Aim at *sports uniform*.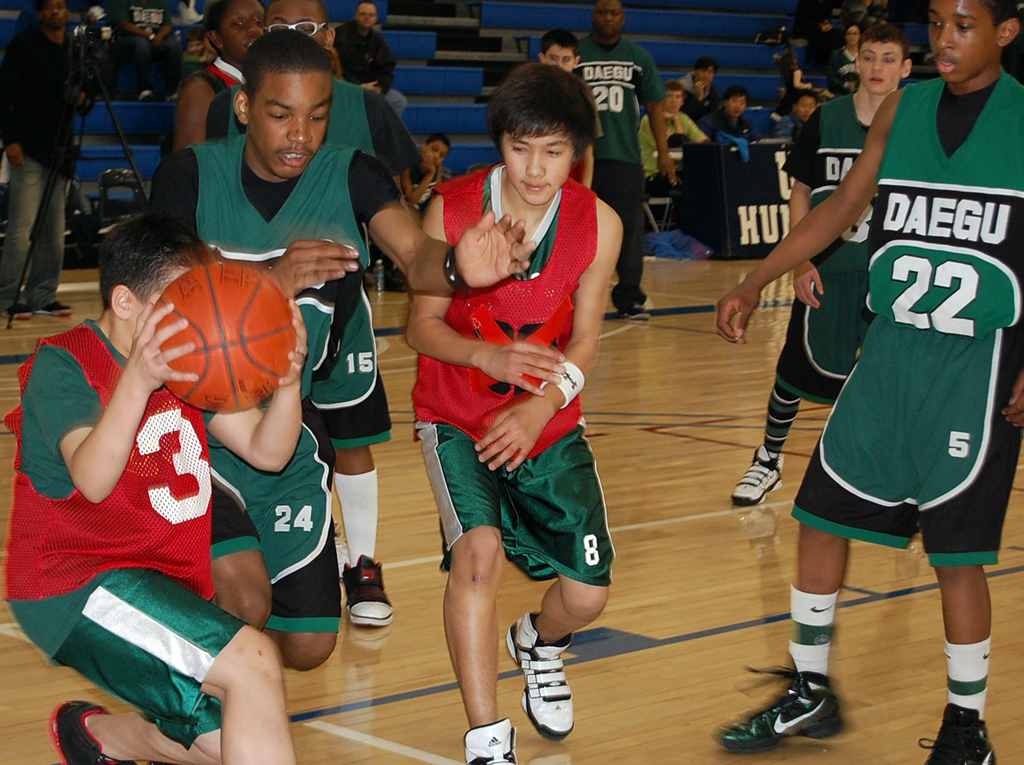
Aimed at (left=5, top=313, right=251, bottom=764).
